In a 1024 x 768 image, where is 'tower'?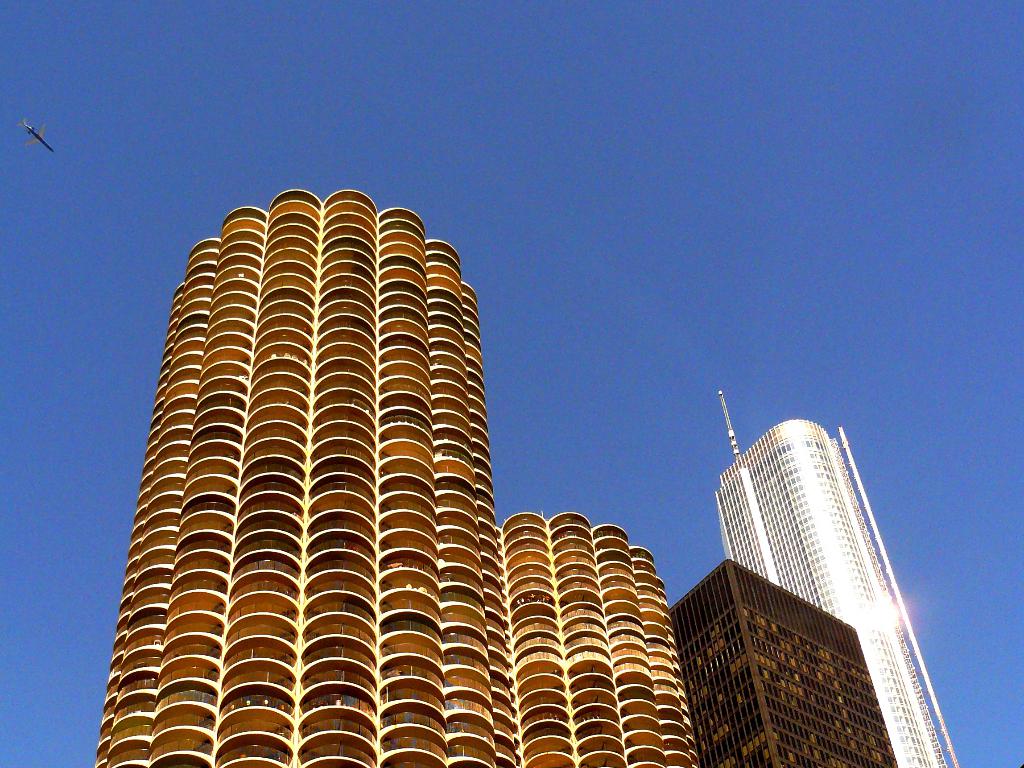
rect(706, 383, 963, 767).
